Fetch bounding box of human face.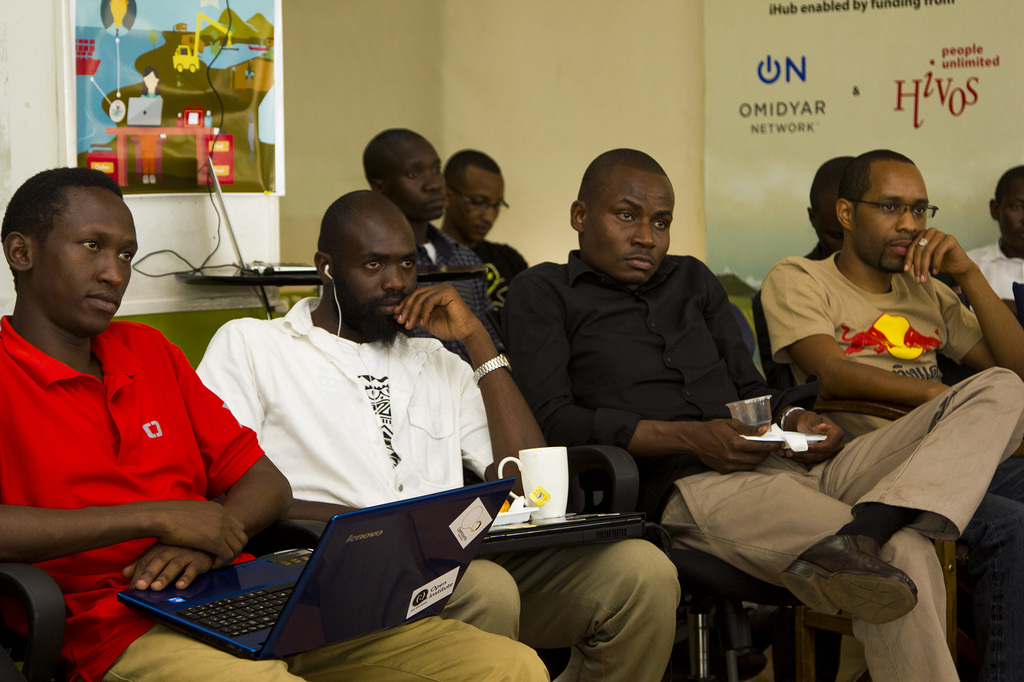
Bbox: select_region(385, 134, 450, 219).
